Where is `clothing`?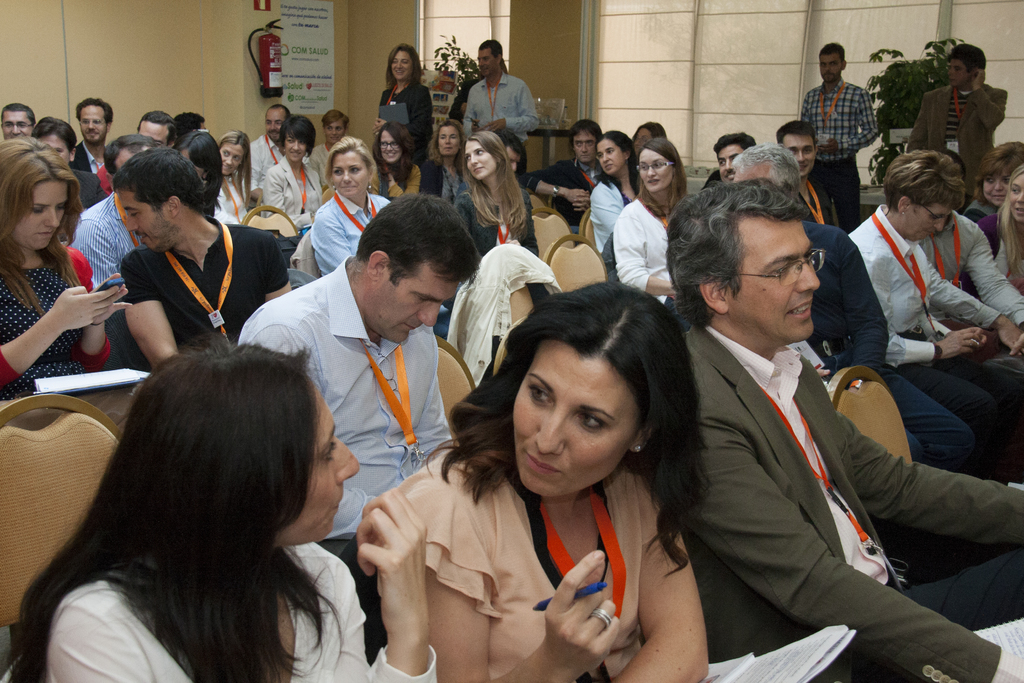
crop(463, 72, 537, 175).
